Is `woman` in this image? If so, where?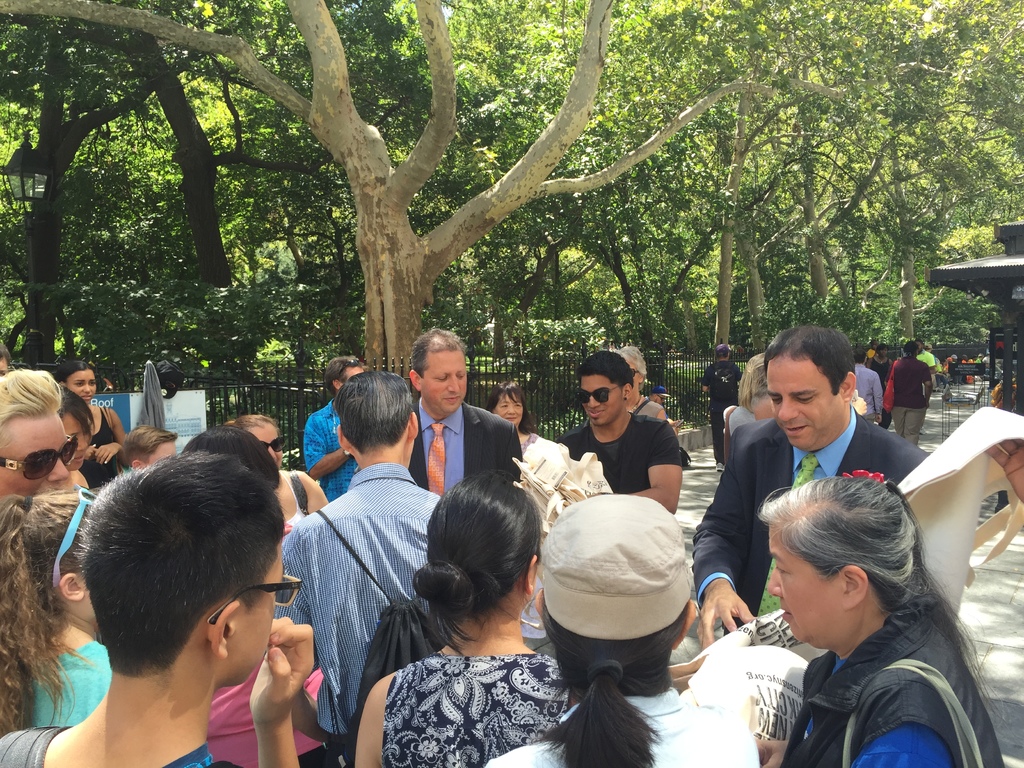
Yes, at [left=752, top=466, right=1007, bottom=767].
